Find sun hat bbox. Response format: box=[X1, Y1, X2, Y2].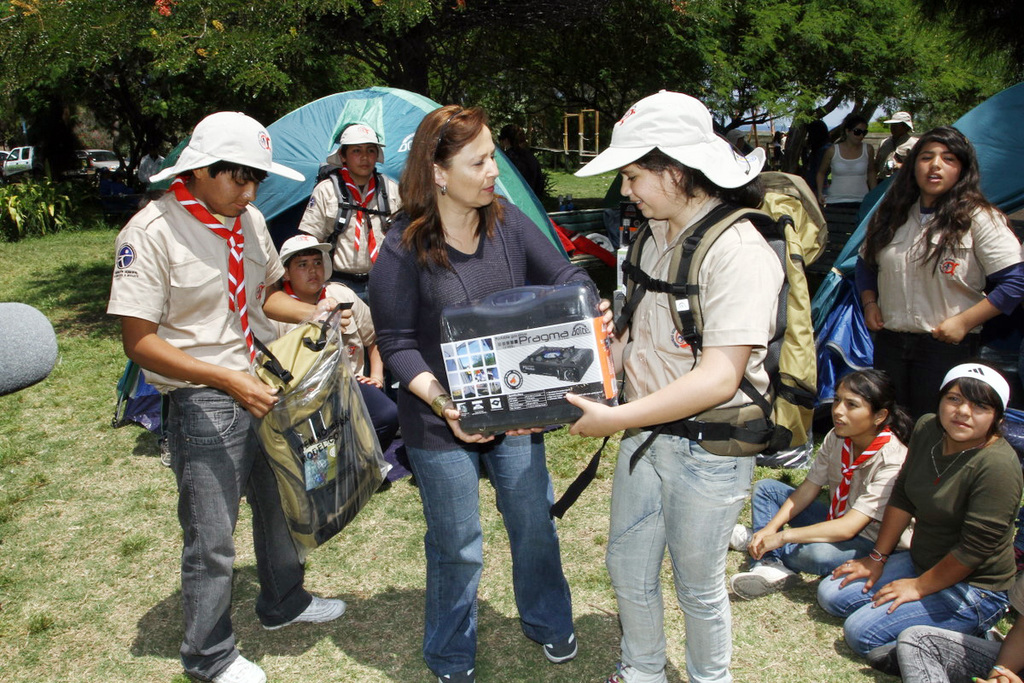
box=[272, 233, 332, 287].
